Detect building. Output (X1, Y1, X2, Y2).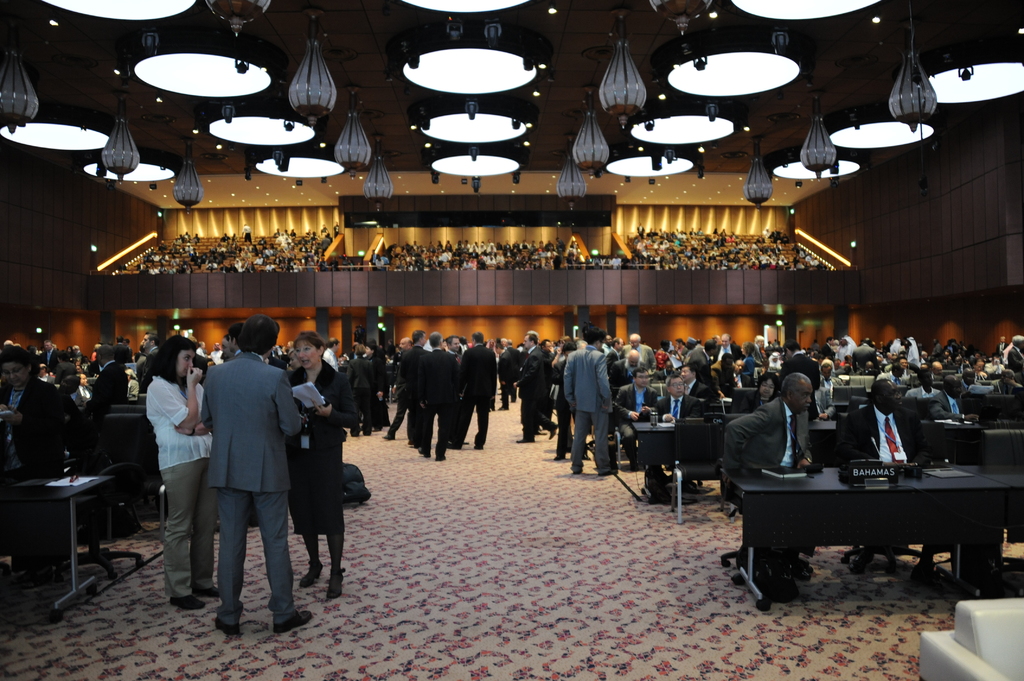
(0, 0, 1023, 680).
